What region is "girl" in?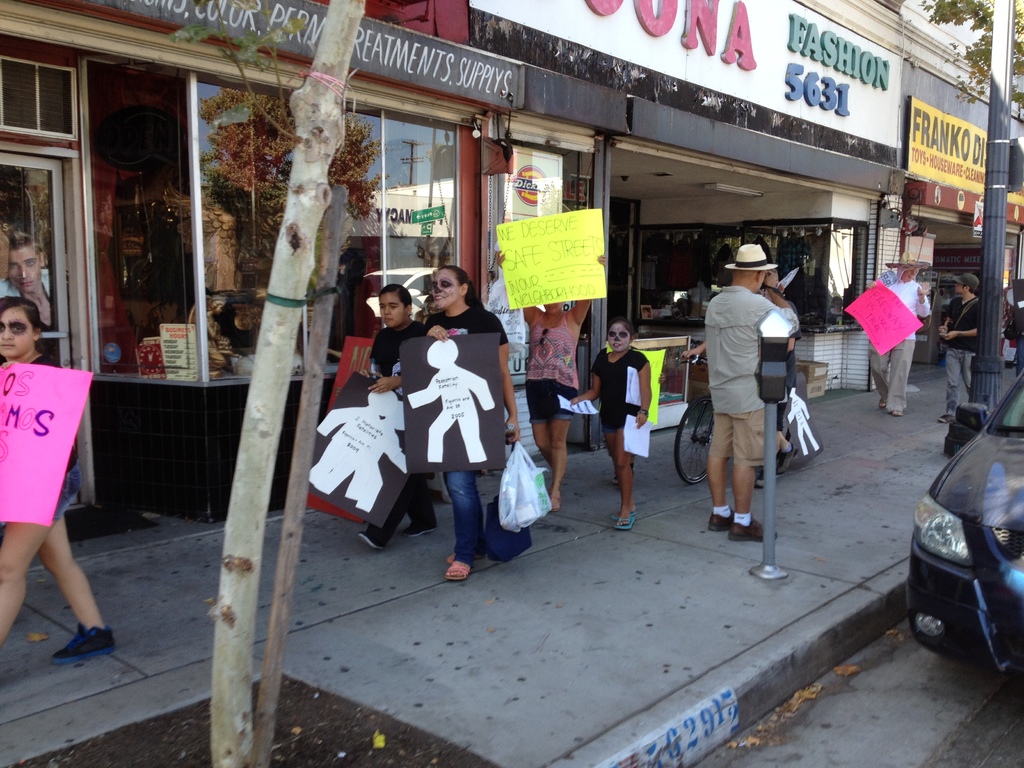
(x1=565, y1=318, x2=654, y2=525).
